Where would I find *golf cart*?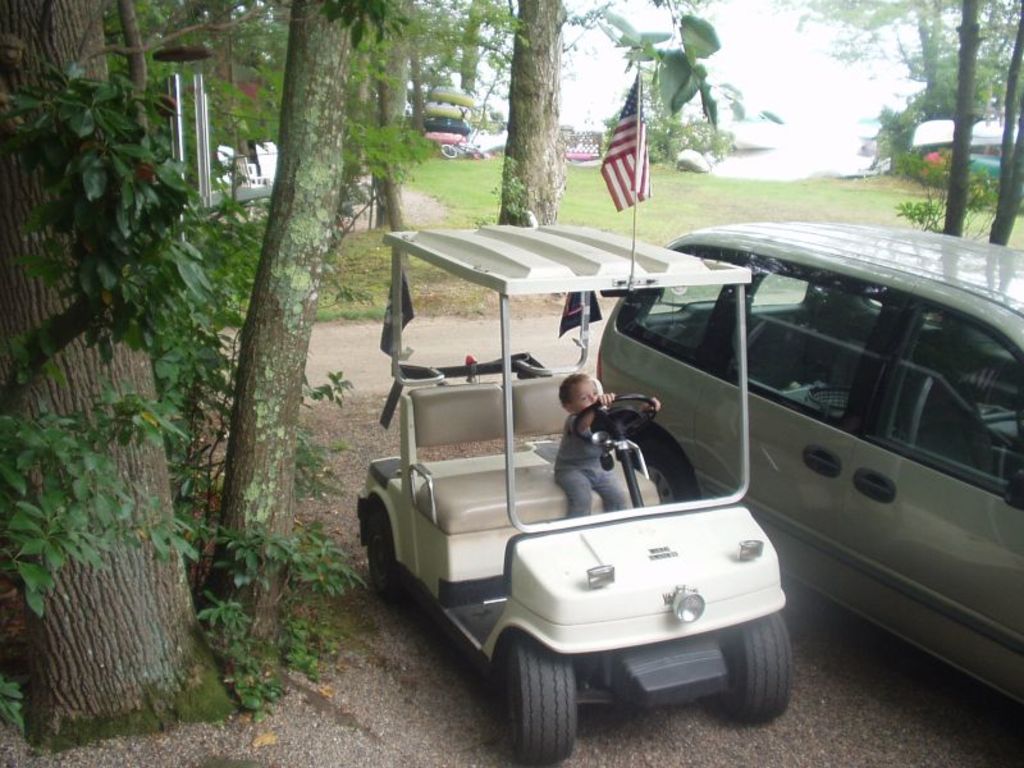
At 356, 221, 795, 767.
